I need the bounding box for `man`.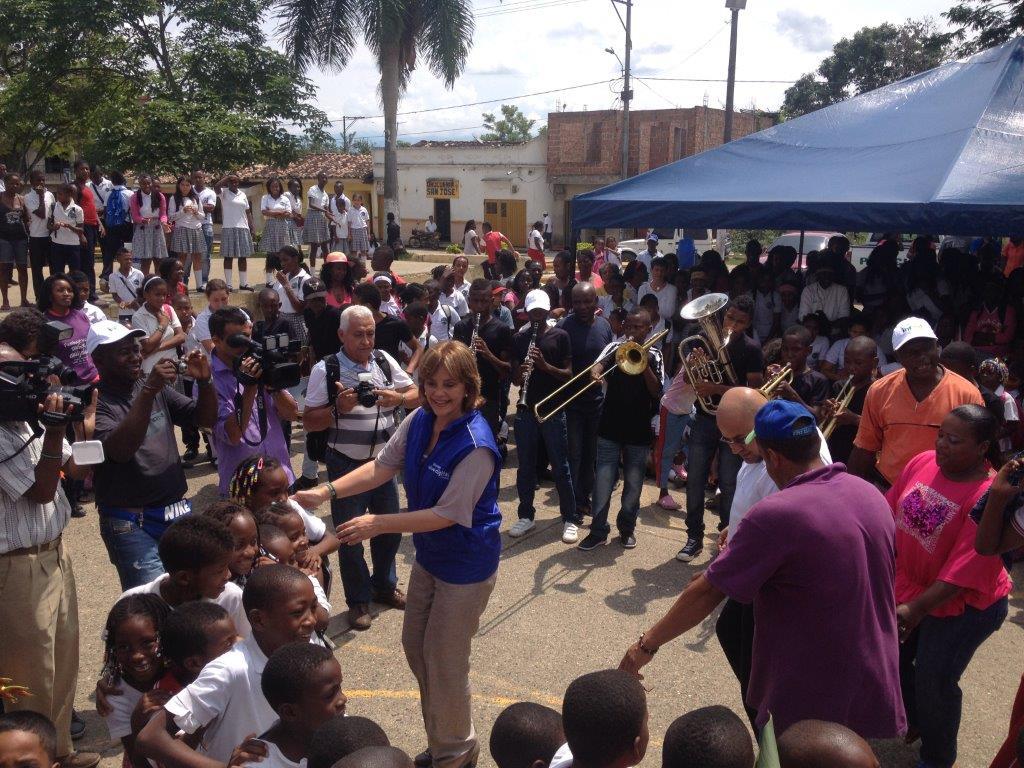
Here it is: 633/235/664/282.
